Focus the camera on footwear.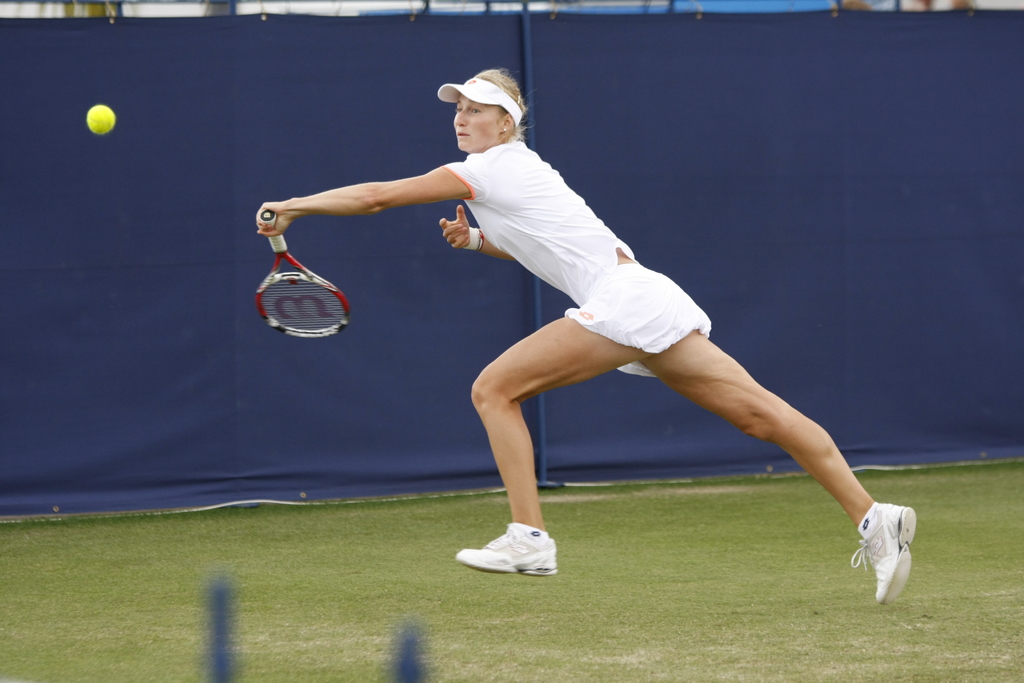
Focus region: l=455, t=521, r=555, b=582.
